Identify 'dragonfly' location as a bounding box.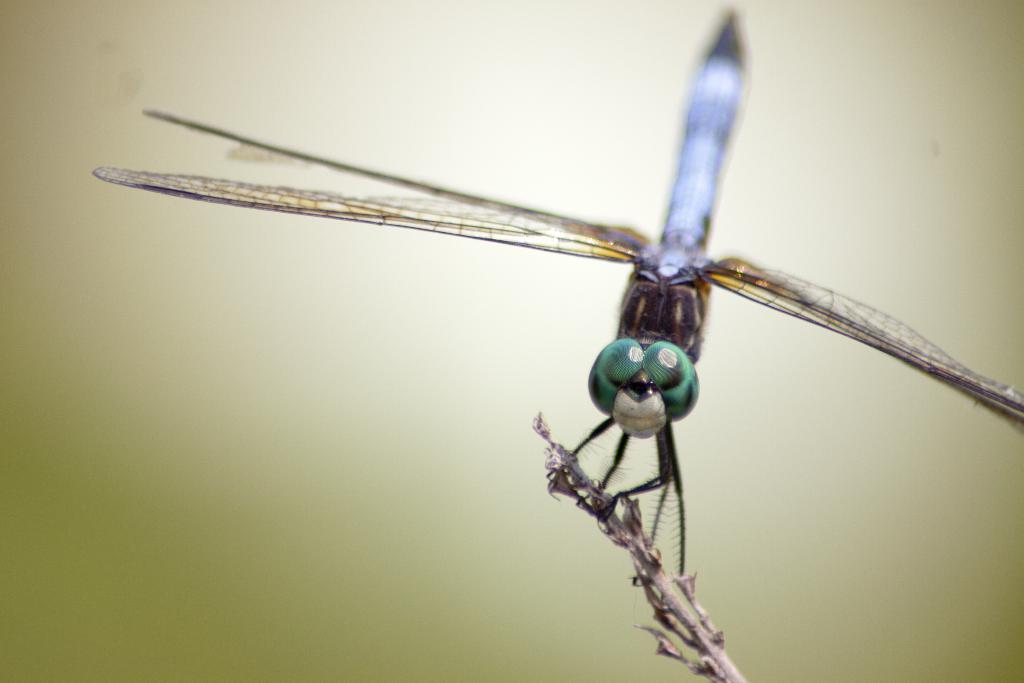
<bbox>95, 14, 1023, 580</bbox>.
